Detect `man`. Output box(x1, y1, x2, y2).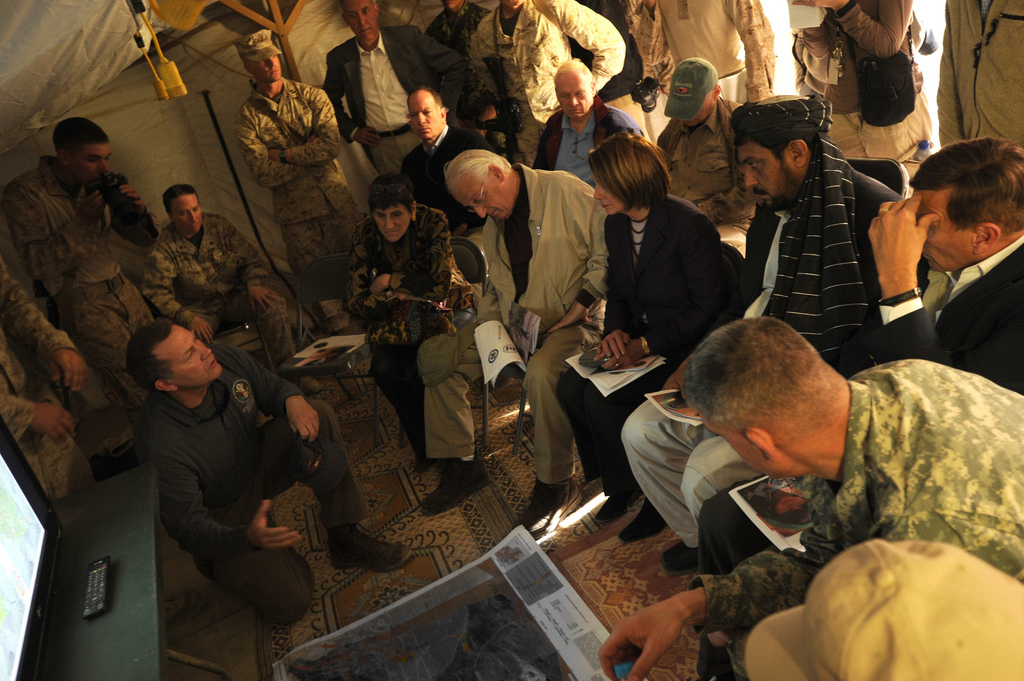
box(142, 192, 294, 360).
